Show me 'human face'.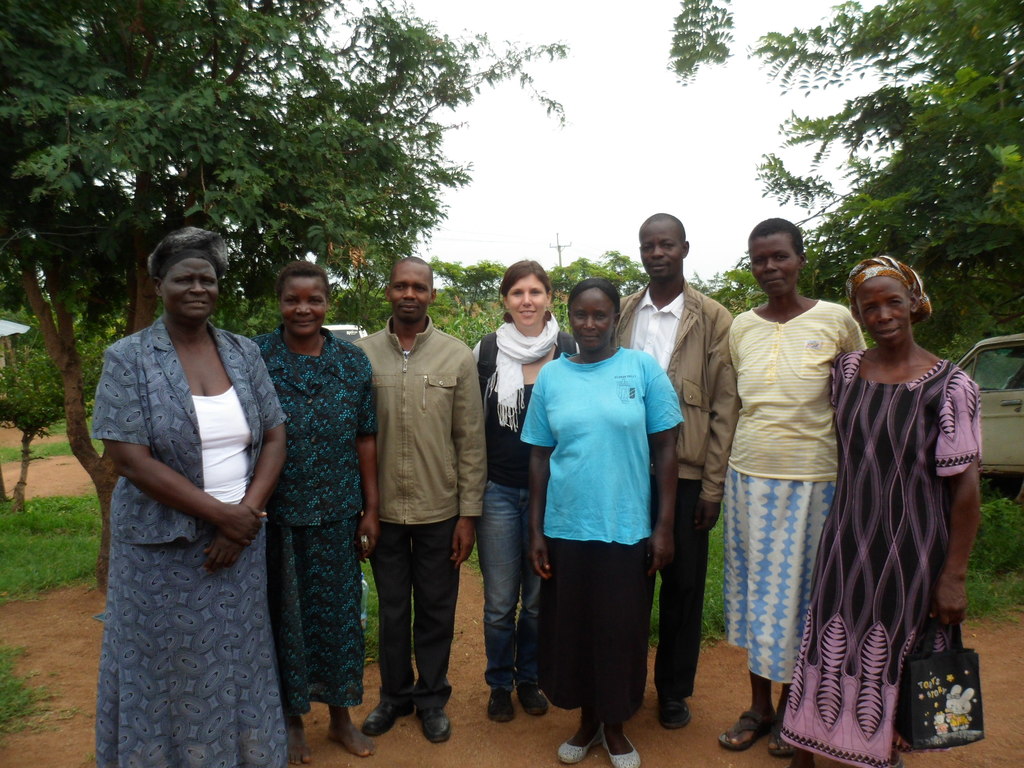
'human face' is here: region(282, 280, 329, 335).
